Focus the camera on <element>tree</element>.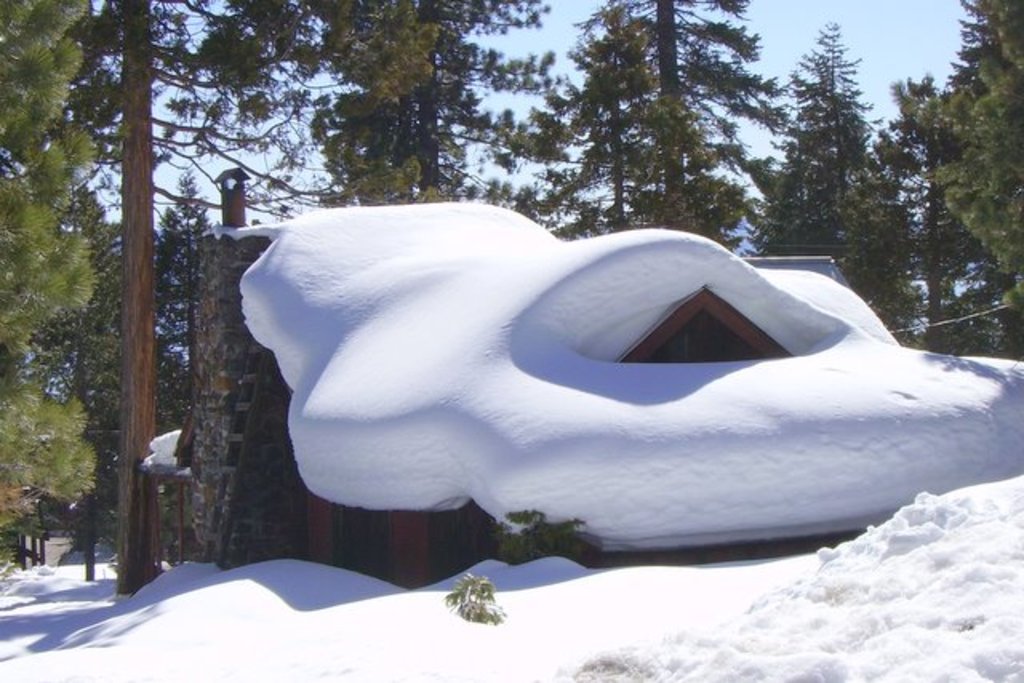
Focus region: crop(32, 0, 445, 597).
